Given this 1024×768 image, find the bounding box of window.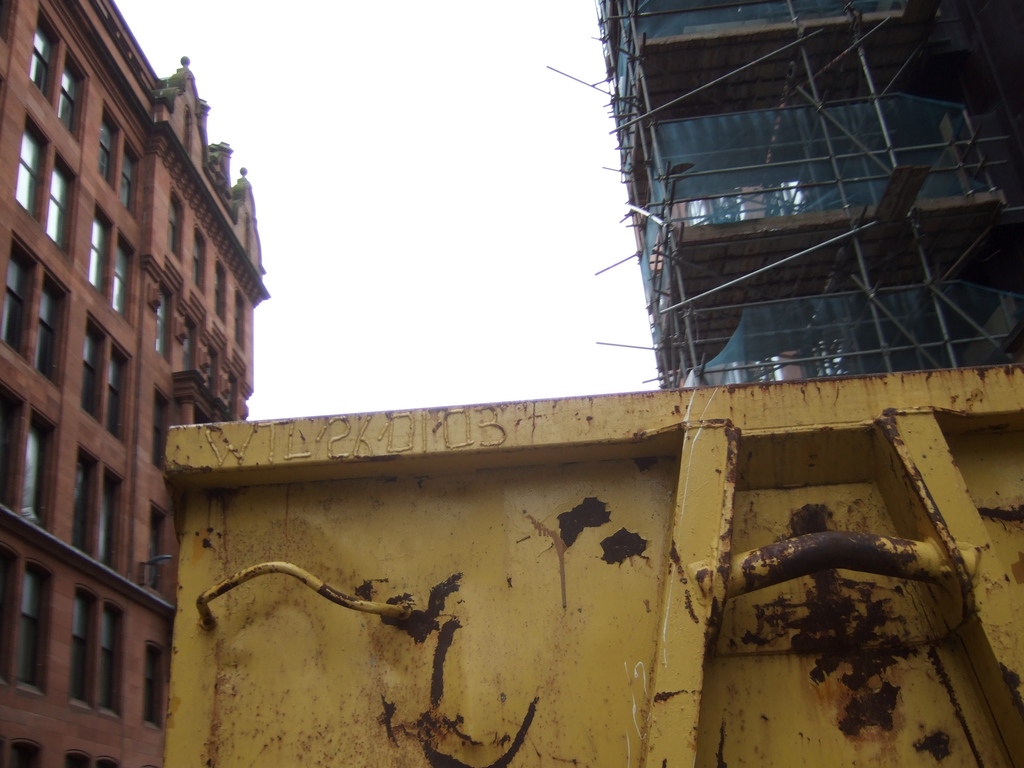
[x1=117, y1=150, x2=134, y2=210].
